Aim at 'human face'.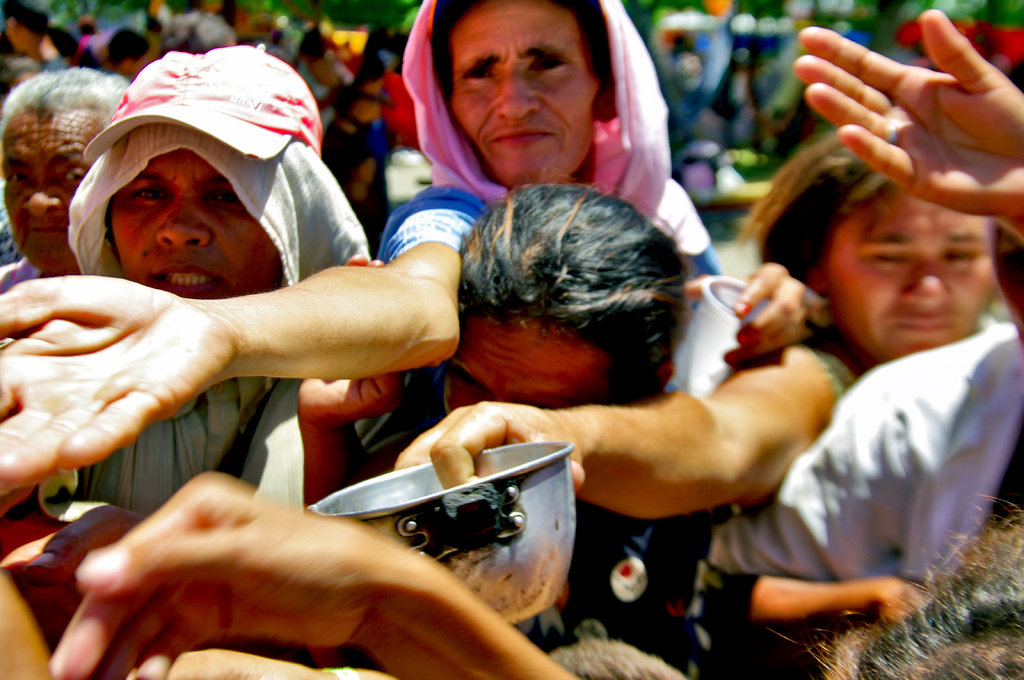
Aimed at detection(824, 182, 995, 365).
